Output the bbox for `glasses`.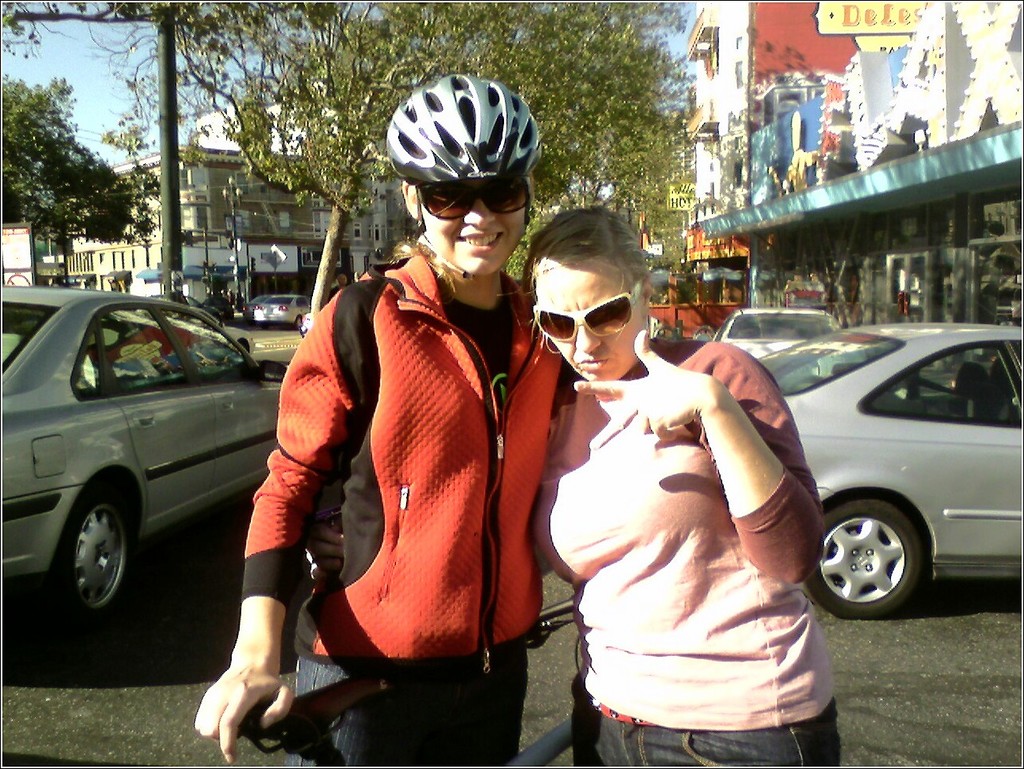
box(524, 289, 648, 349).
